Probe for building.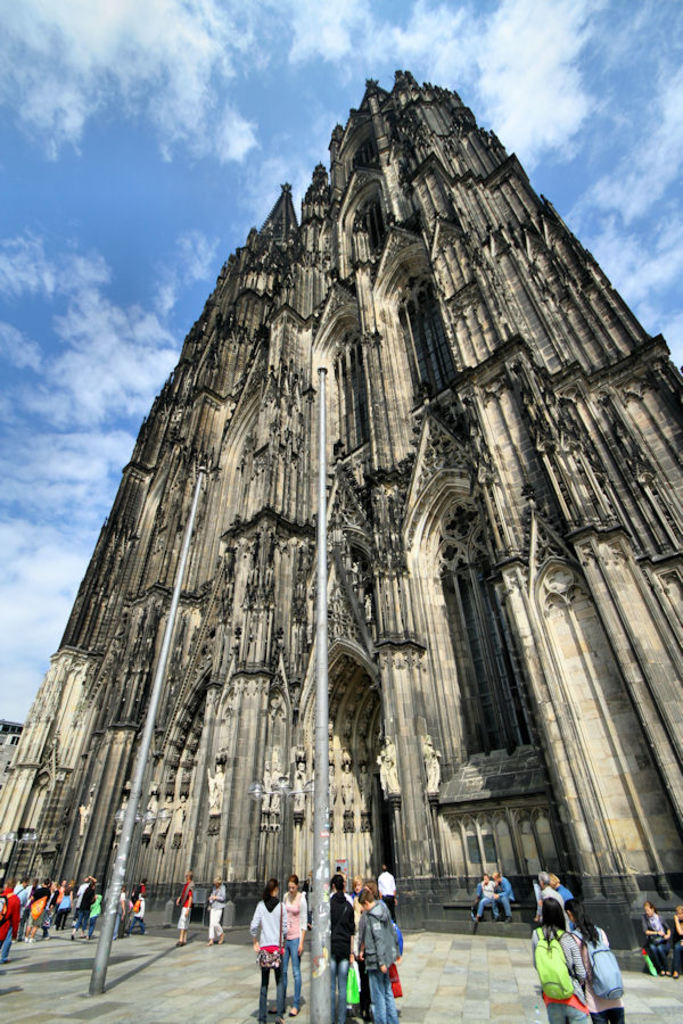
Probe result: <bbox>0, 71, 682, 952</bbox>.
